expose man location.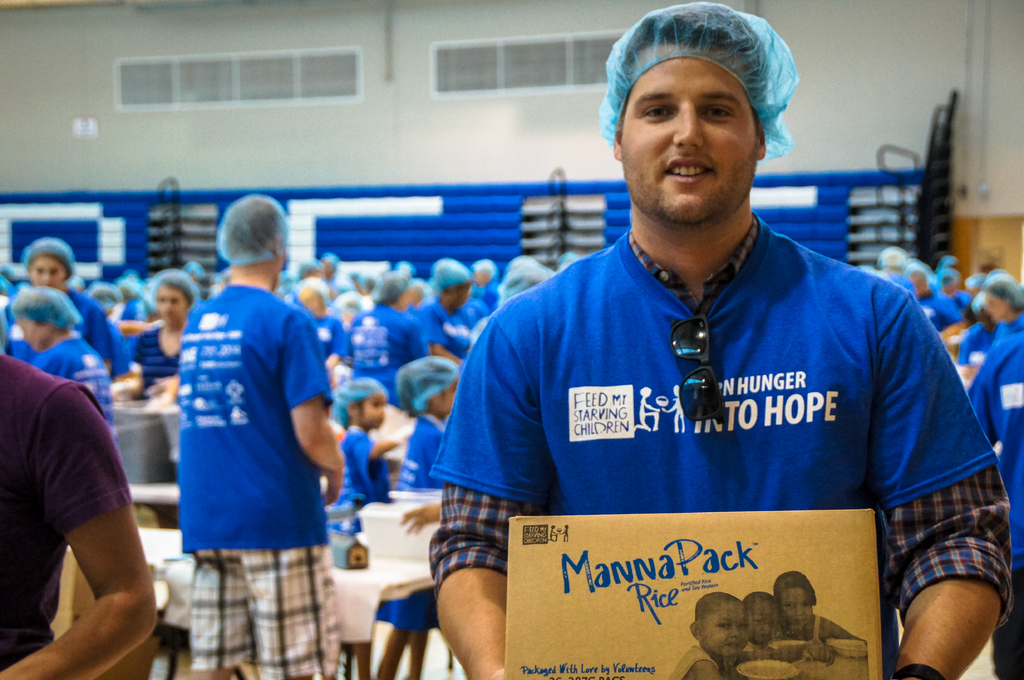
Exposed at <bbox>0, 351, 161, 679</bbox>.
